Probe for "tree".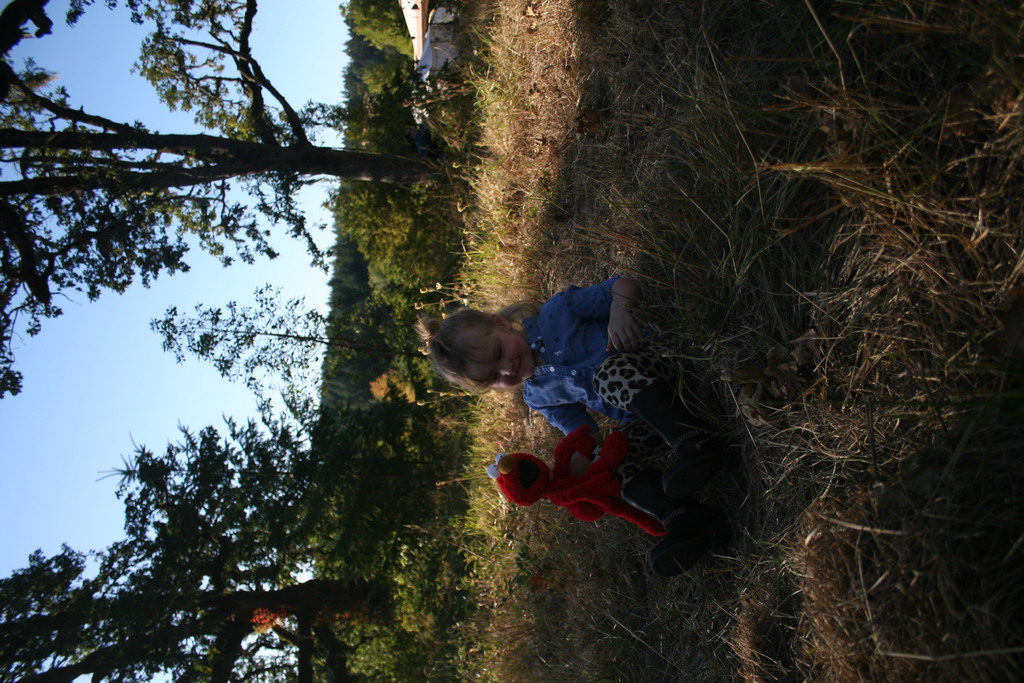
Probe result: {"x1": 0, "y1": 0, "x2": 478, "y2": 399}.
